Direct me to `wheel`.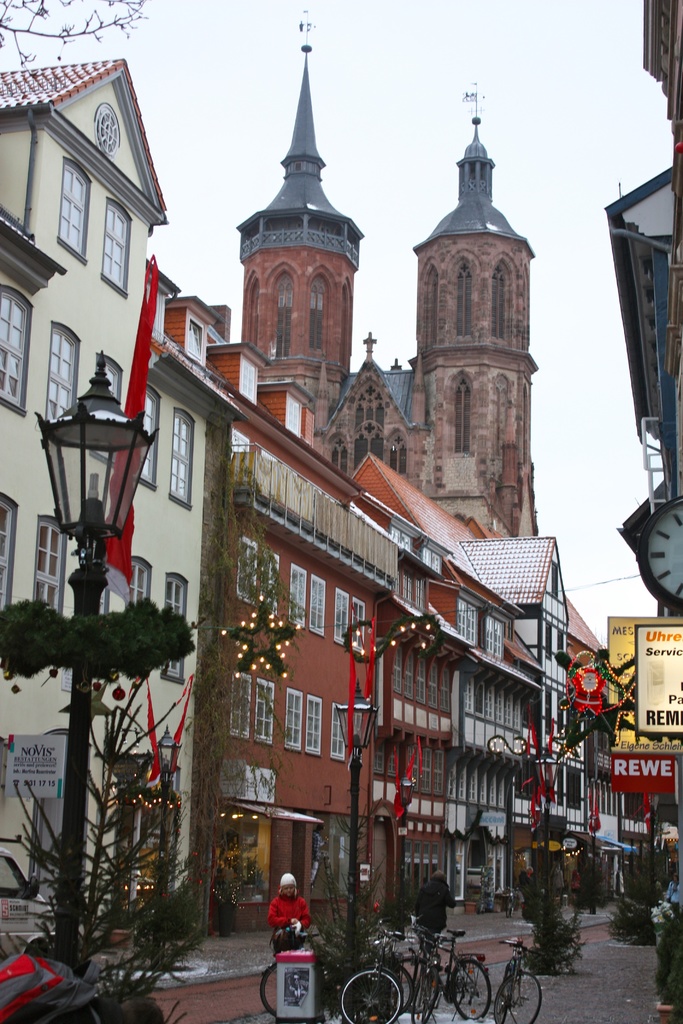
Direction: 453,952,495,1023.
